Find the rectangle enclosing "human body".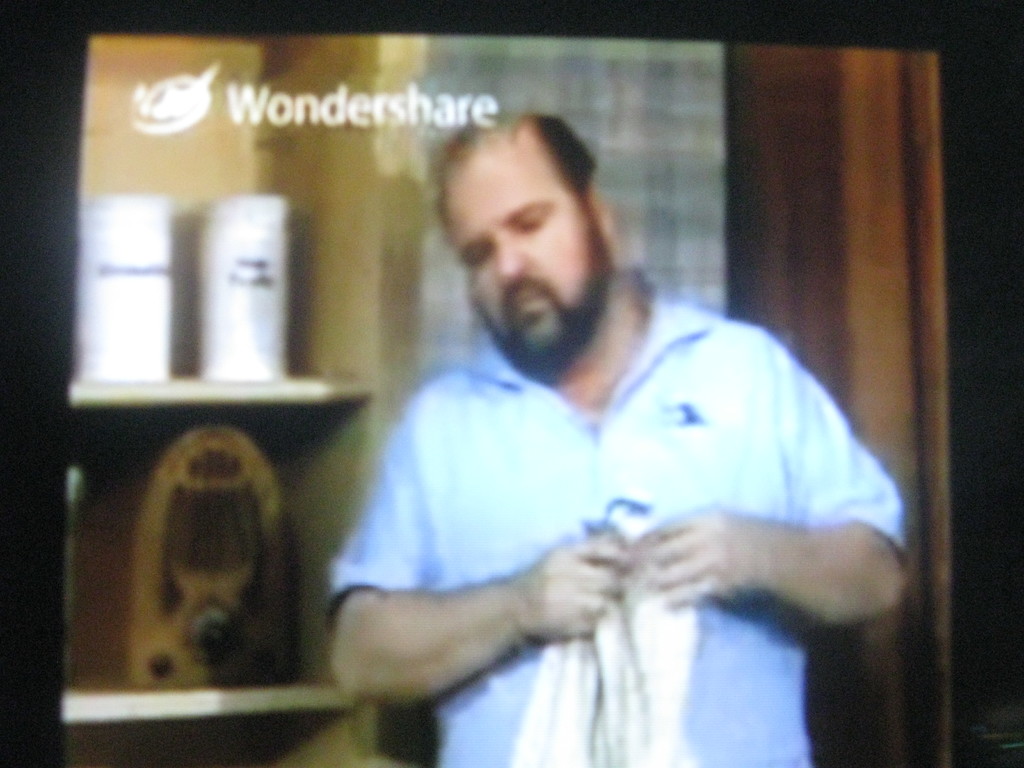
{"left": 323, "top": 147, "right": 925, "bottom": 746}.
